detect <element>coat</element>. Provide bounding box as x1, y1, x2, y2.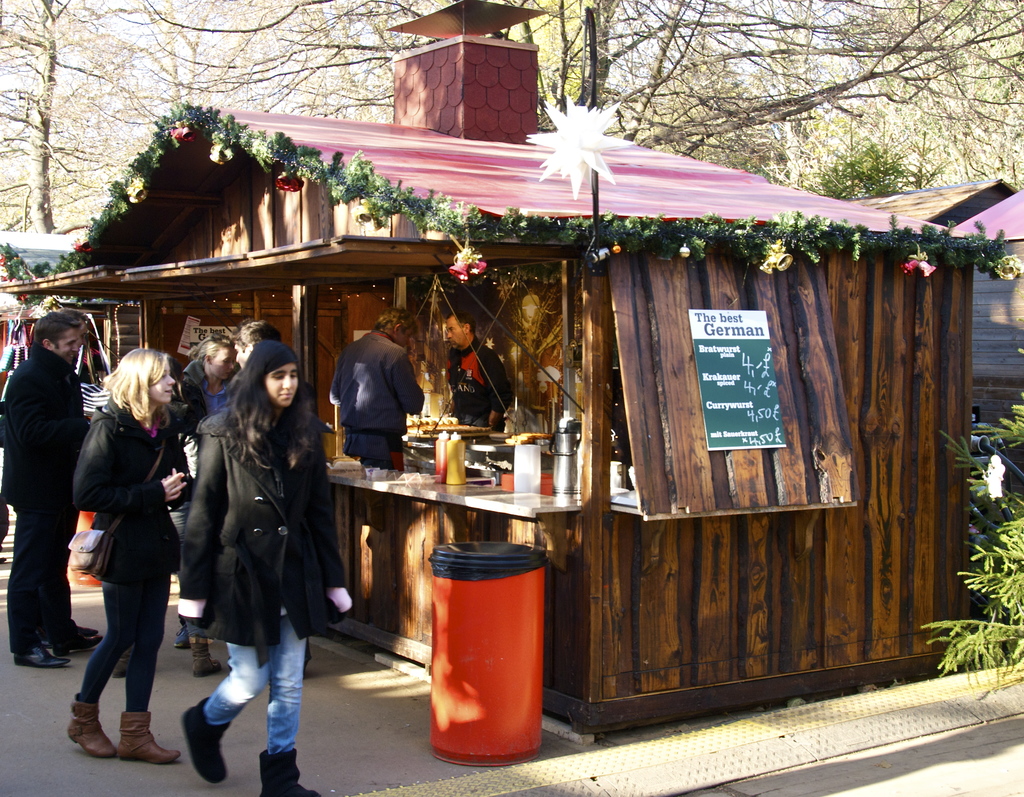
163, 378, 316, 675.
